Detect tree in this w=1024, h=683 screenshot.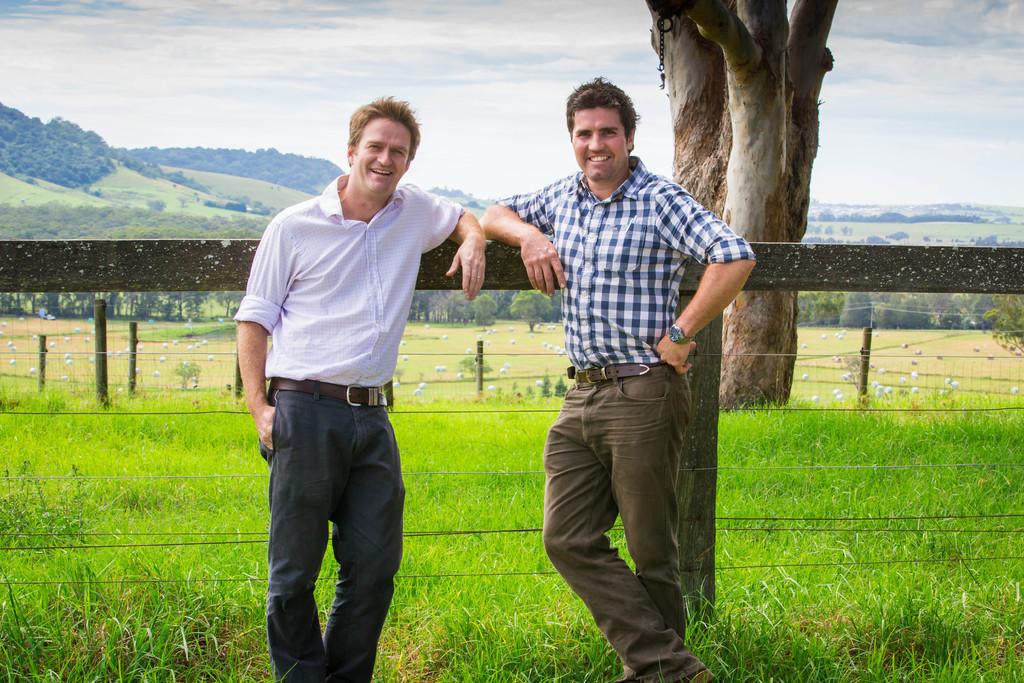
Detection: {"x1": 508, "y1": 283, "x2": 559, "y2": 336}.
